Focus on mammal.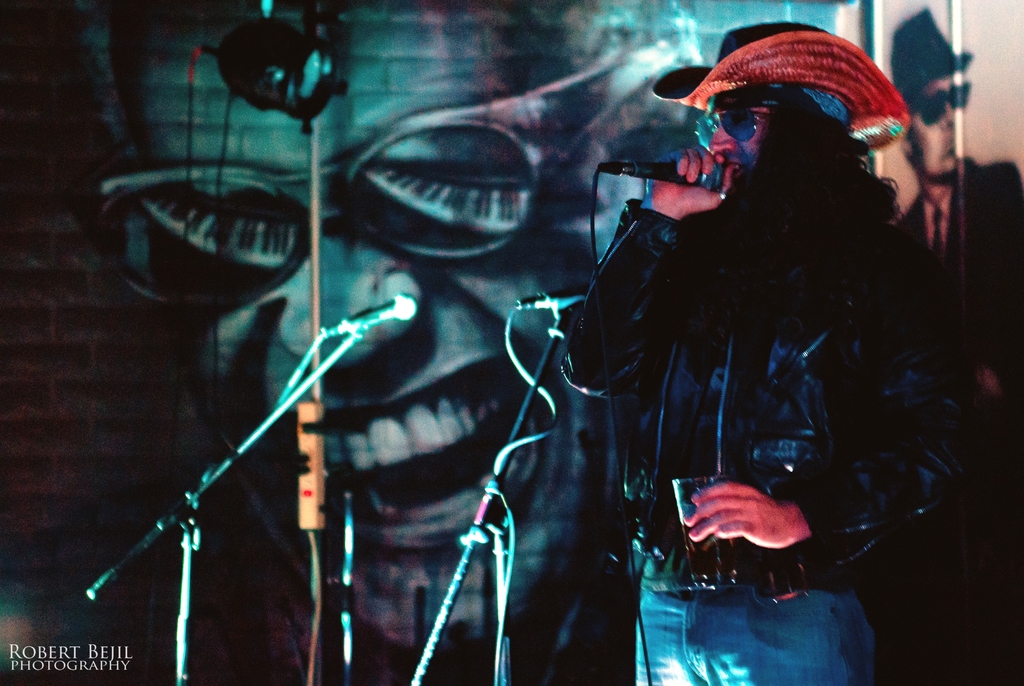
Focused at box(90, 0, 691, 685).
